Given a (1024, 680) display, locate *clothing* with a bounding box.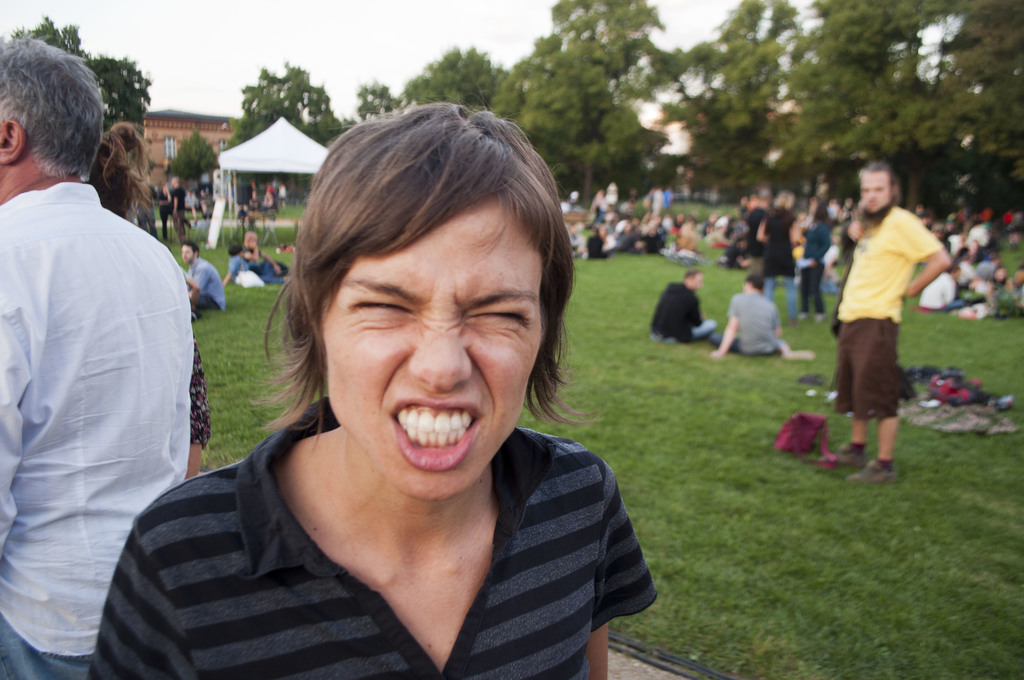
Located: 1,97,205,673.
